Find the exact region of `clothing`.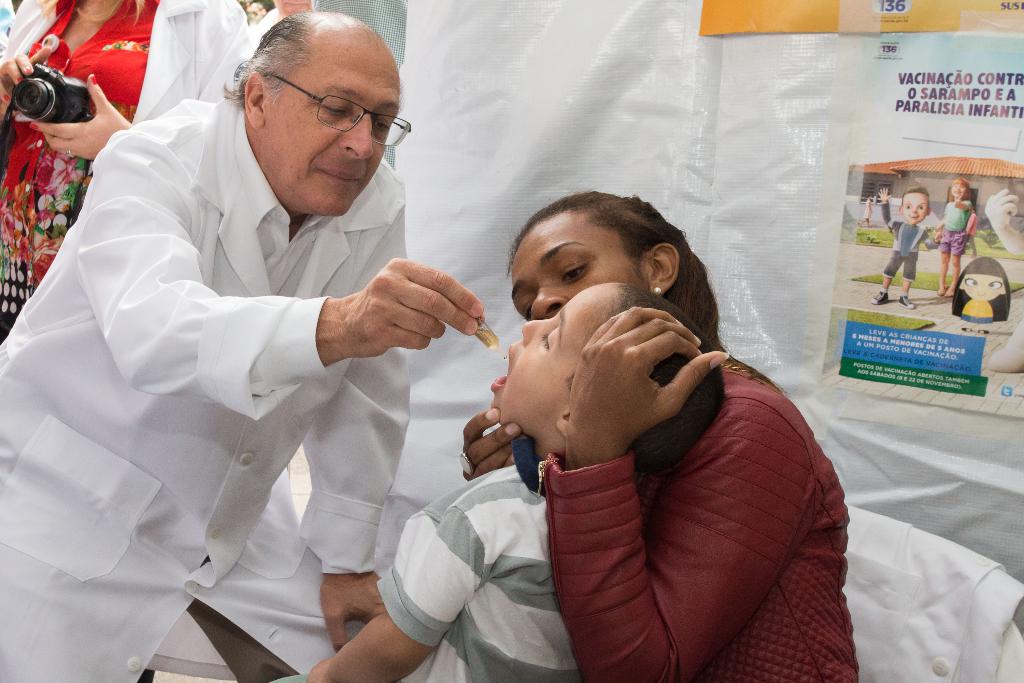
Exact region: 364:431:616:682.
